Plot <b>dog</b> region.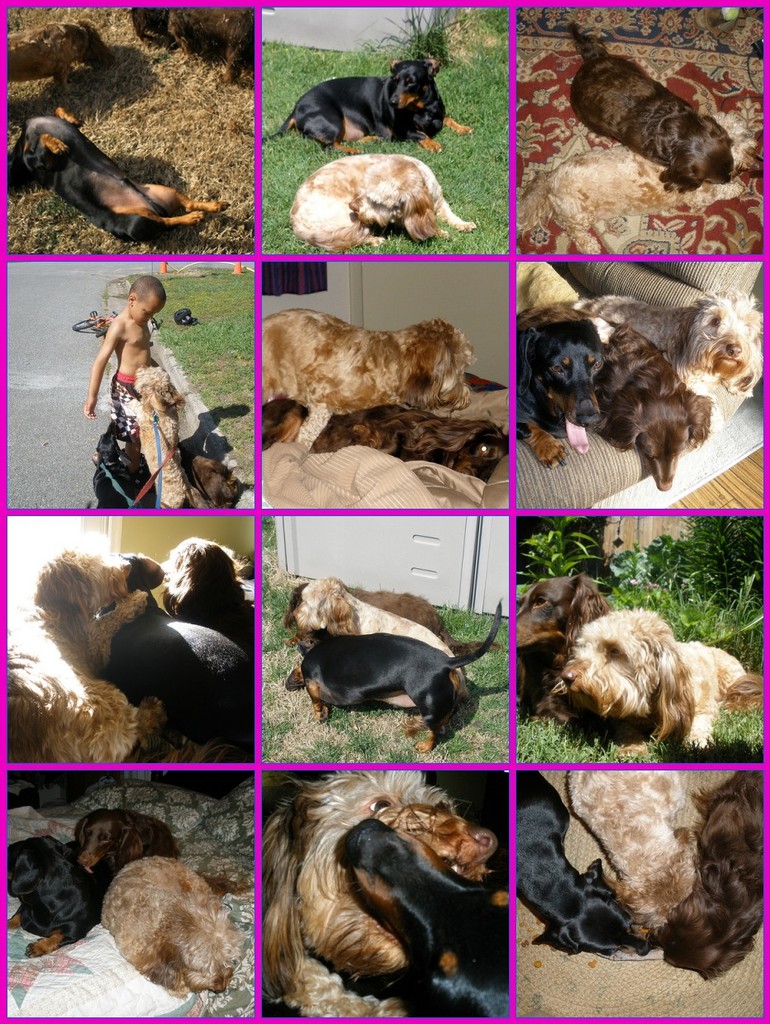
Plotted at box(515, 321, 603, 471).
